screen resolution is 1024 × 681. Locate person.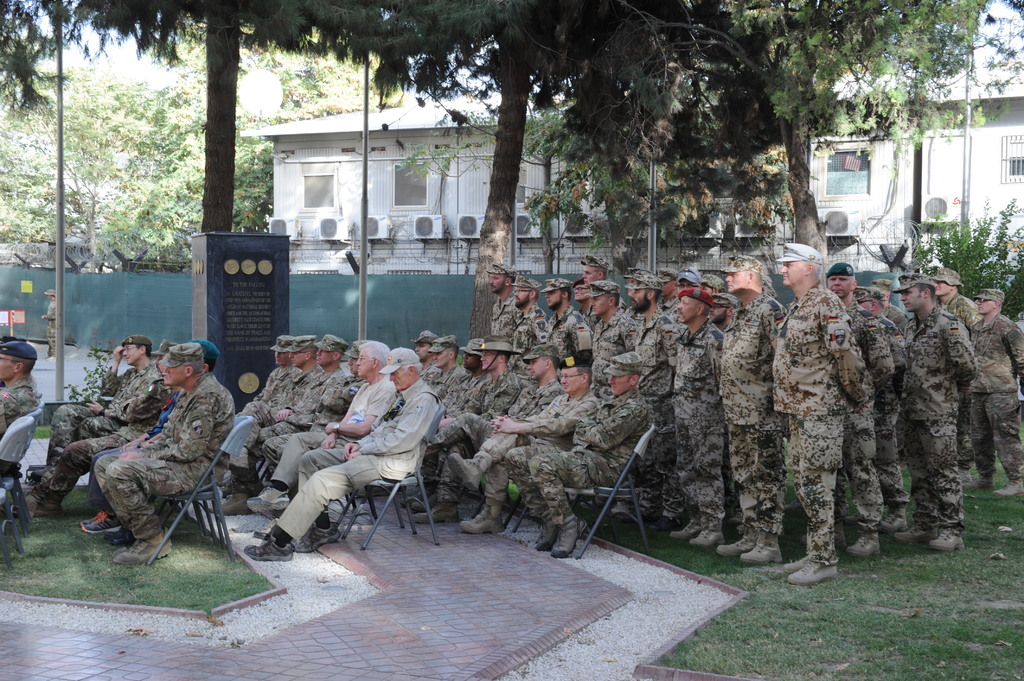
892, 267, 979, 549.
